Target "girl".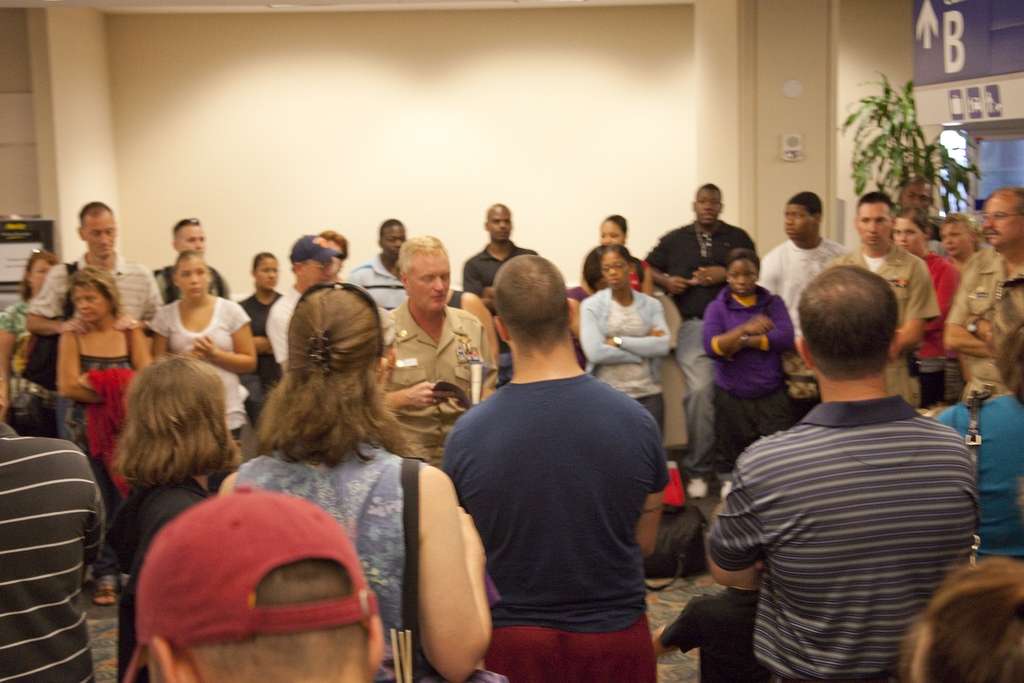
Target region: detection(700, 248, 796, 474).
